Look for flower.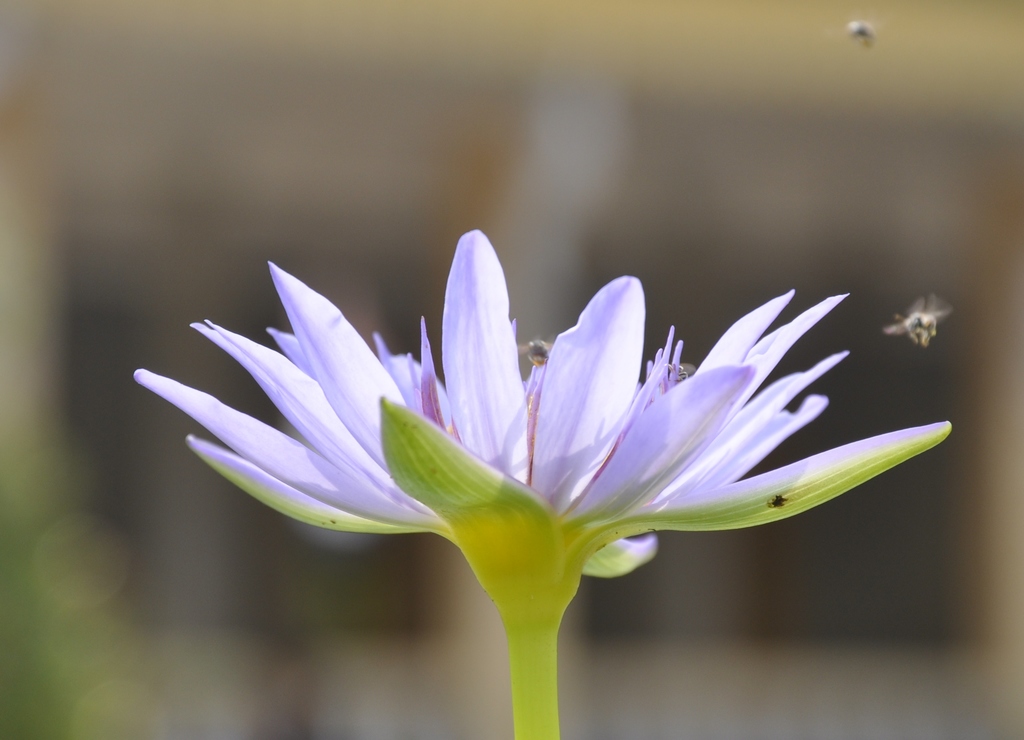
Found: [x1=132, y1=218, x2=966, y2=739].
